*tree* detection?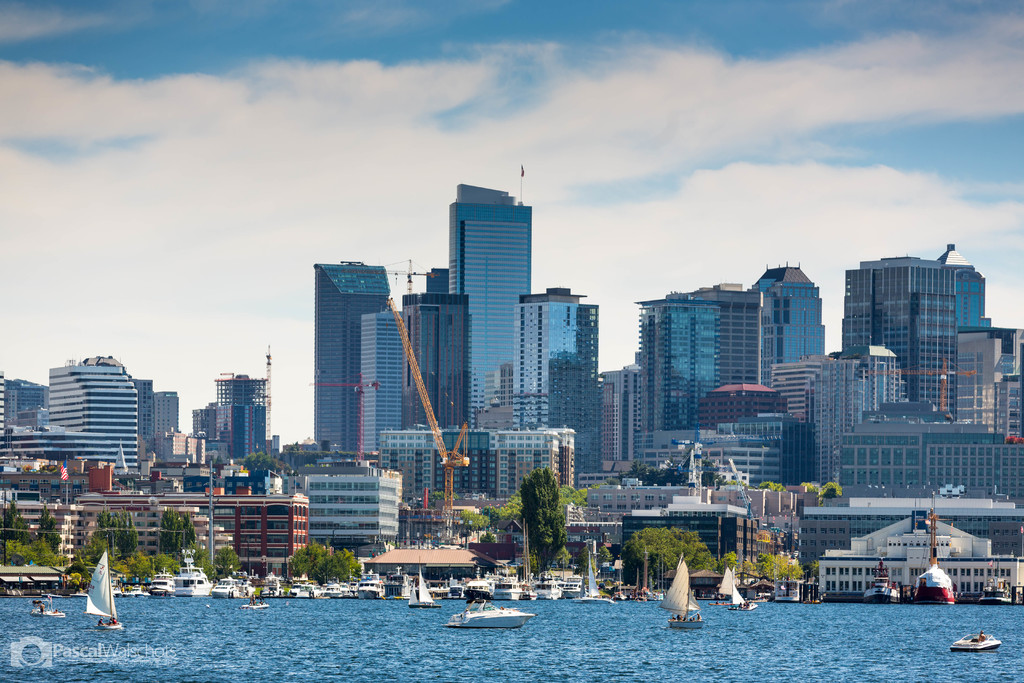
bbox=[88, 511, 138, 569]
